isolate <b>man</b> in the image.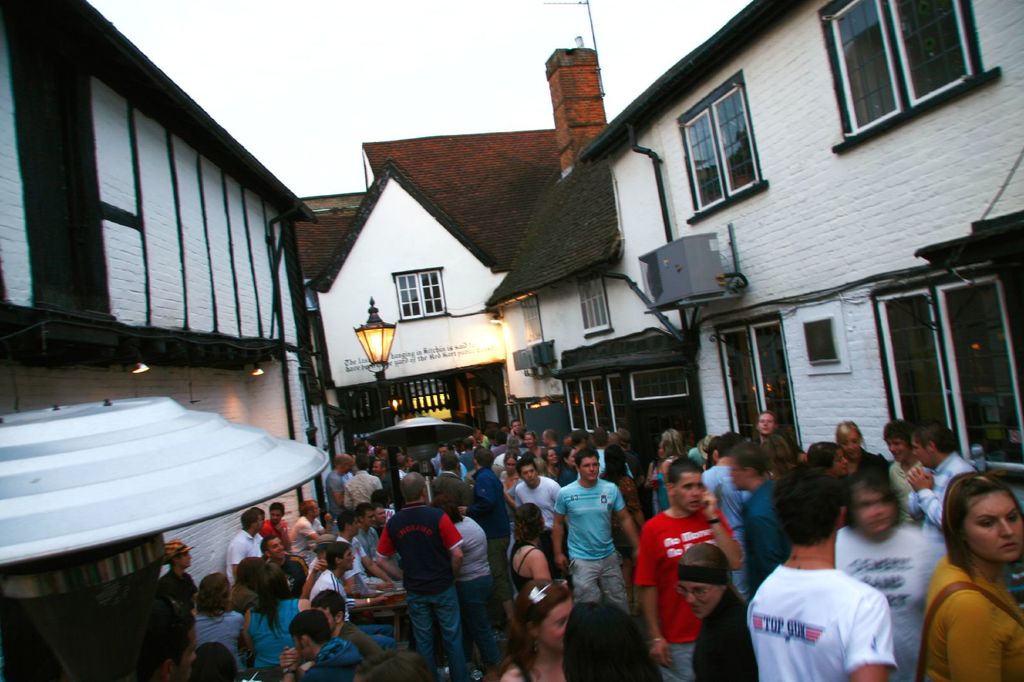
Isolated region: bbox=(343, 456, 378, 504).
